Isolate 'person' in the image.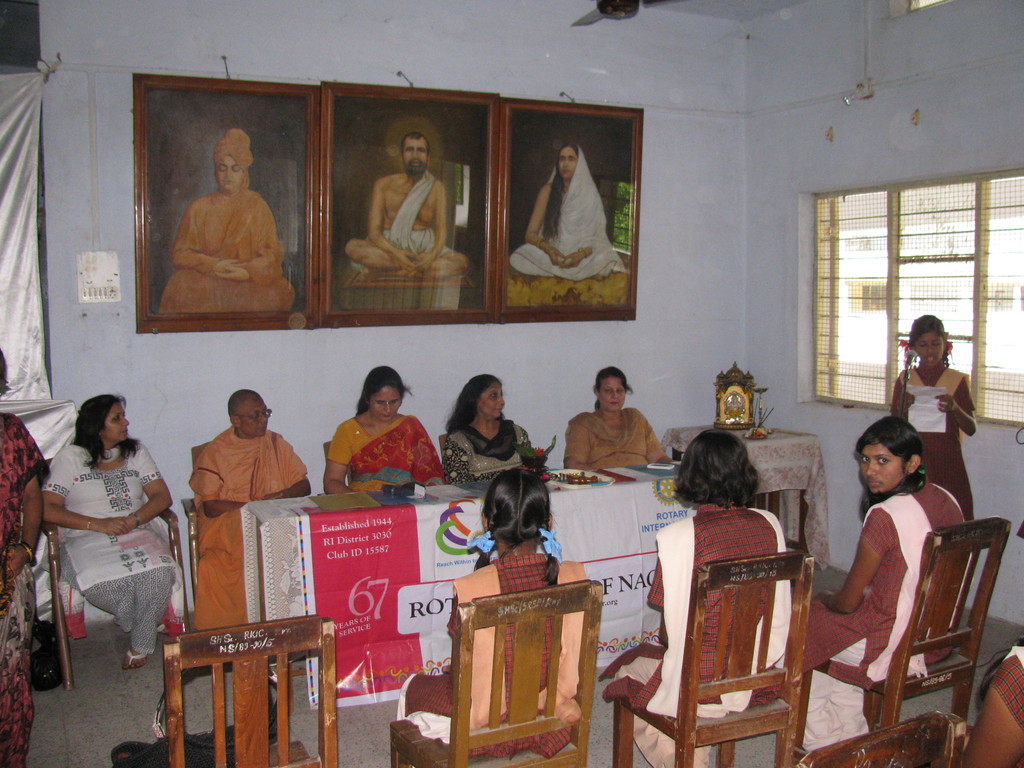
Isolated region: rect(394, 467, 600, 762).
